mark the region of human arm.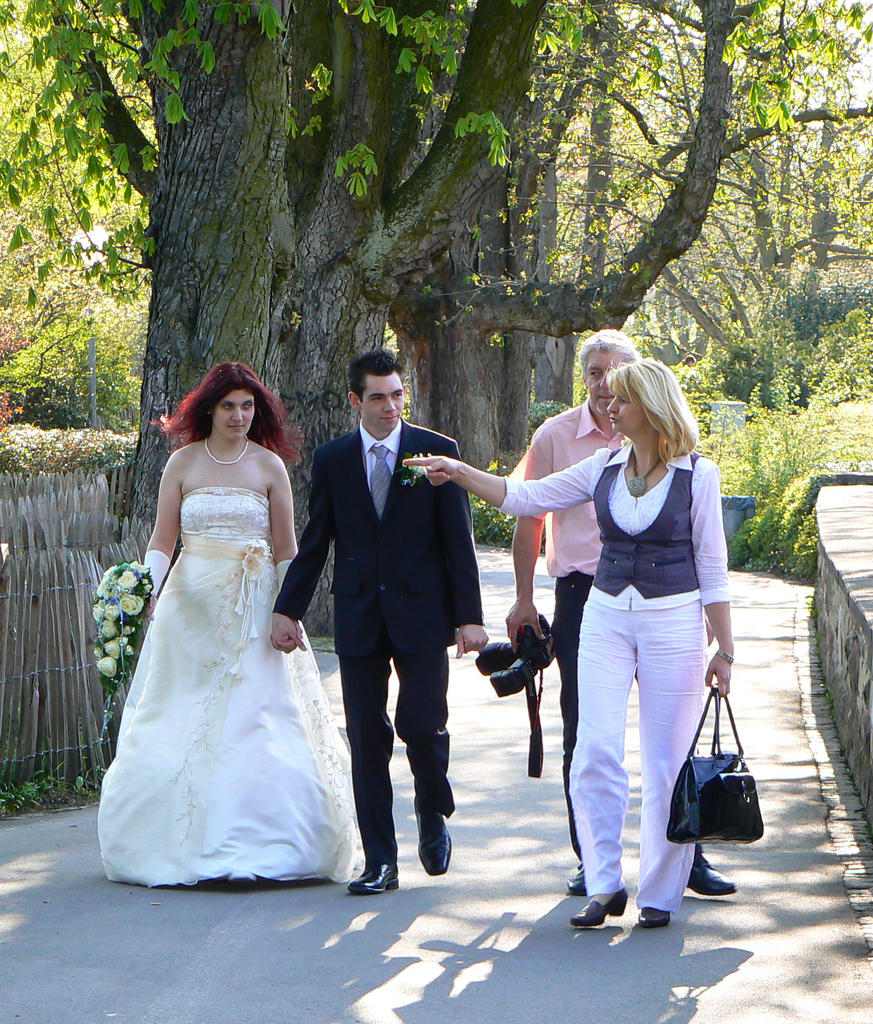
Region: [left=401, top=444, right=630, bottom=524].
